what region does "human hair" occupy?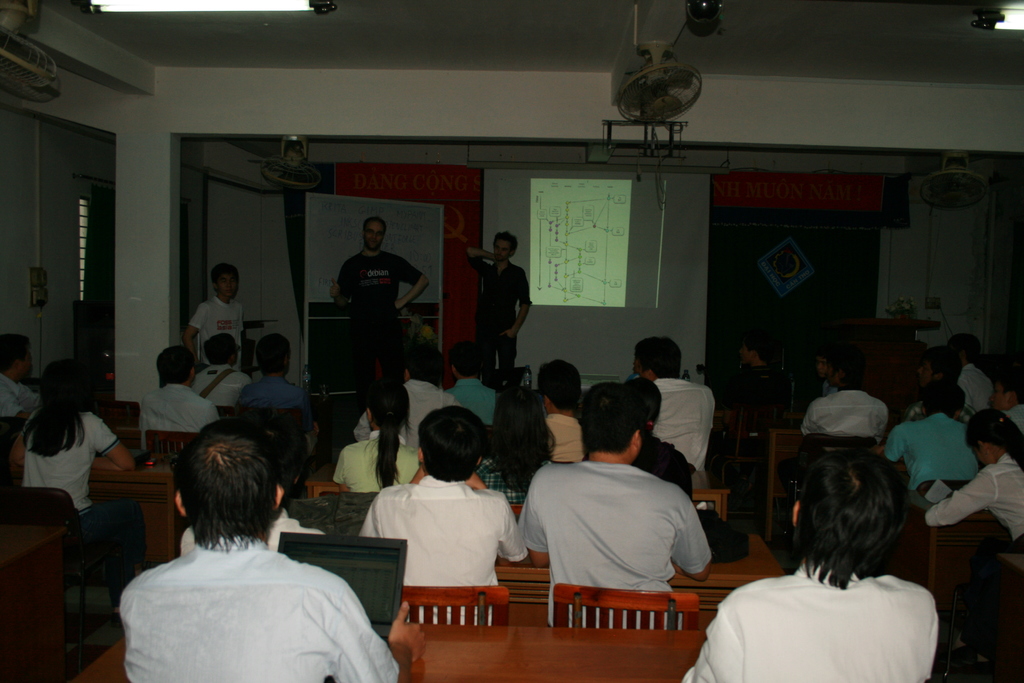
{"x1": 210, "y1": 262, "x2": 241, "y2": 283}.
